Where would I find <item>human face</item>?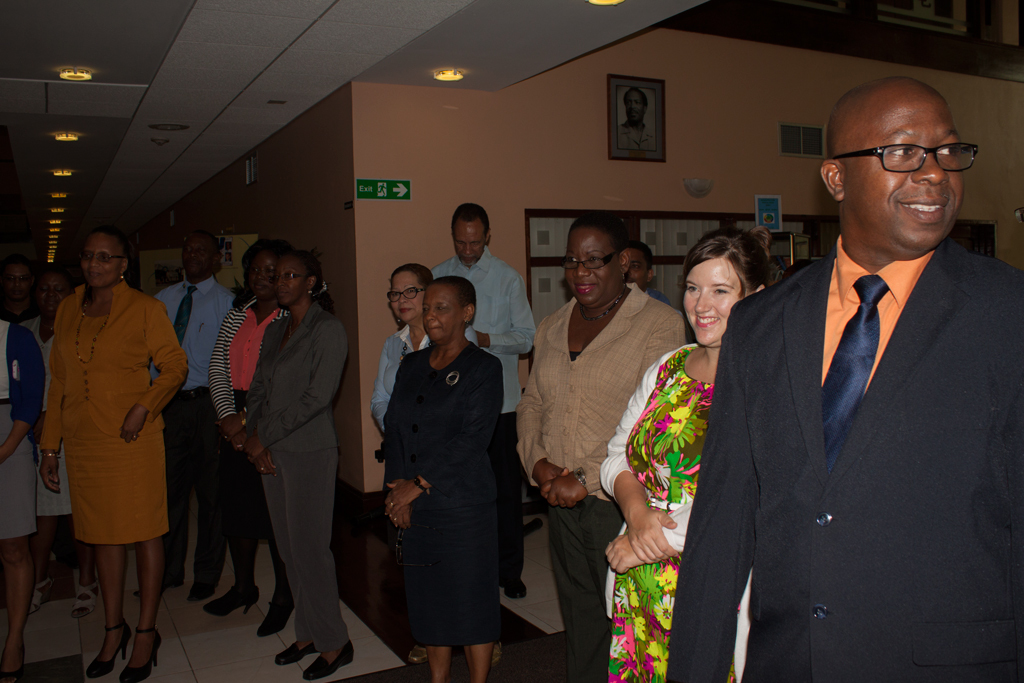
At x1=0 y1=262 x2=30 y2=315.
